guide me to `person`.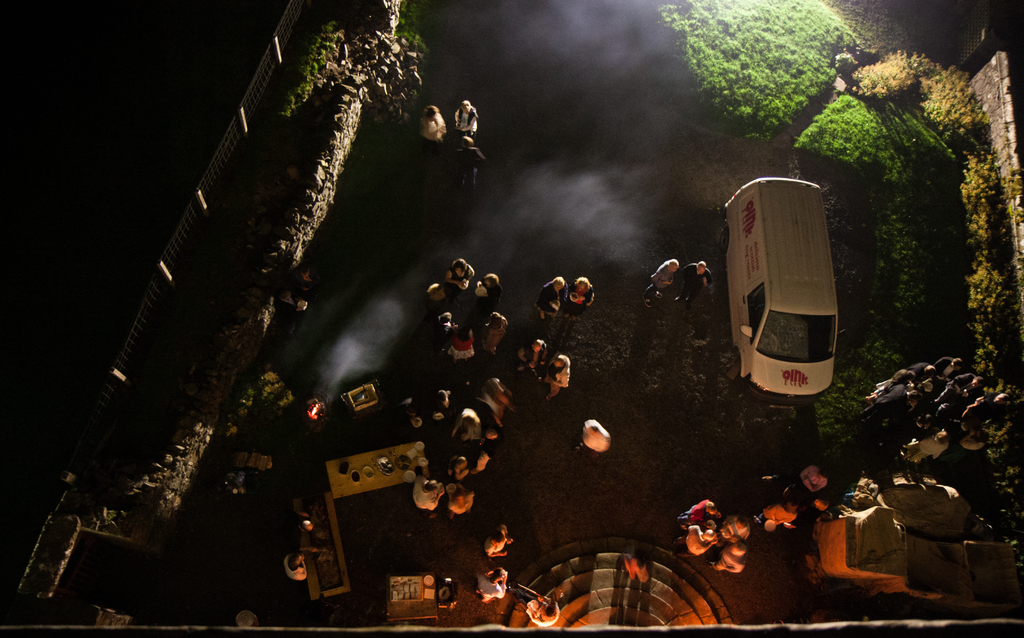
Guidance: [284, 505, 317, 534].
